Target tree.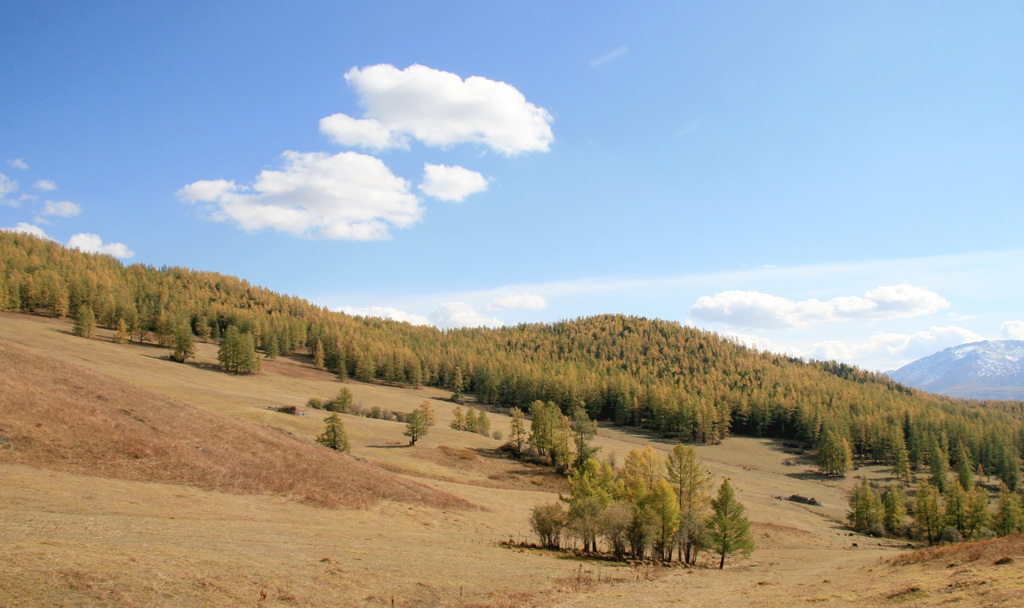
Target region: [646,471,683,557].
